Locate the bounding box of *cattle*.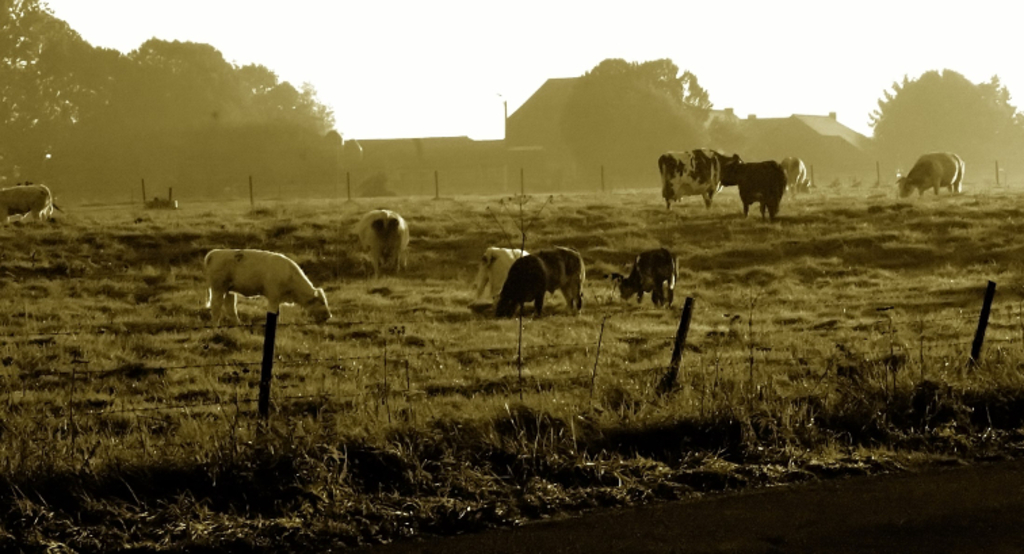
Bounding box: left=718, top=158, right=787, bottom=223.
